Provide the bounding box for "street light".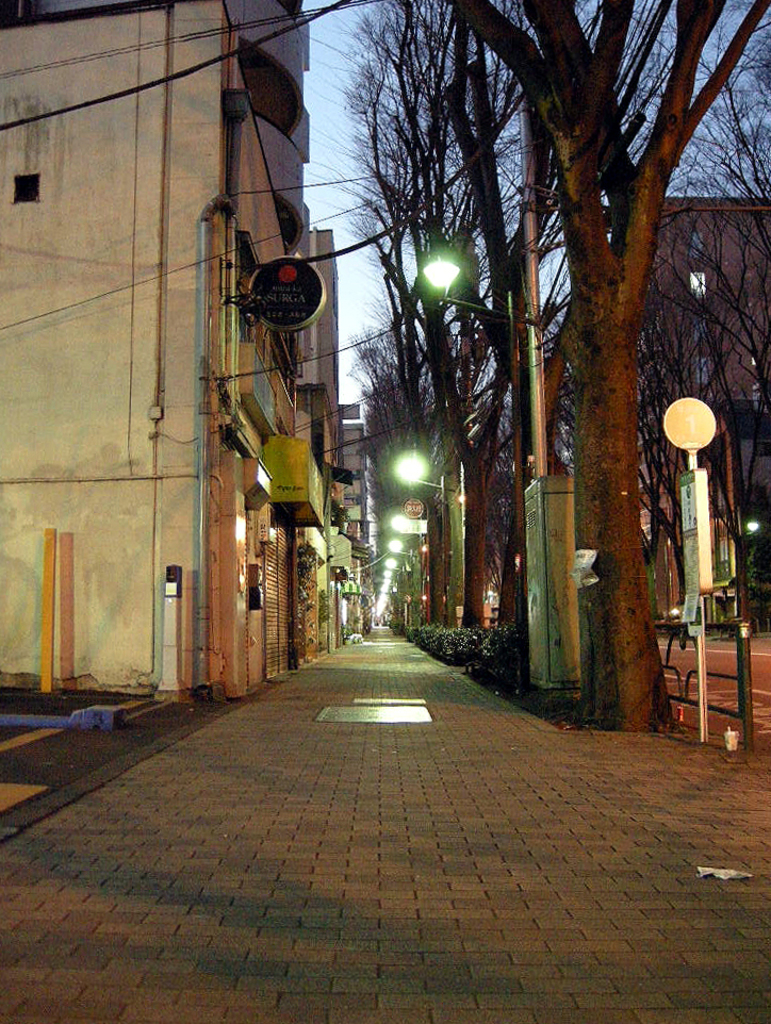
390:451:453:621.
